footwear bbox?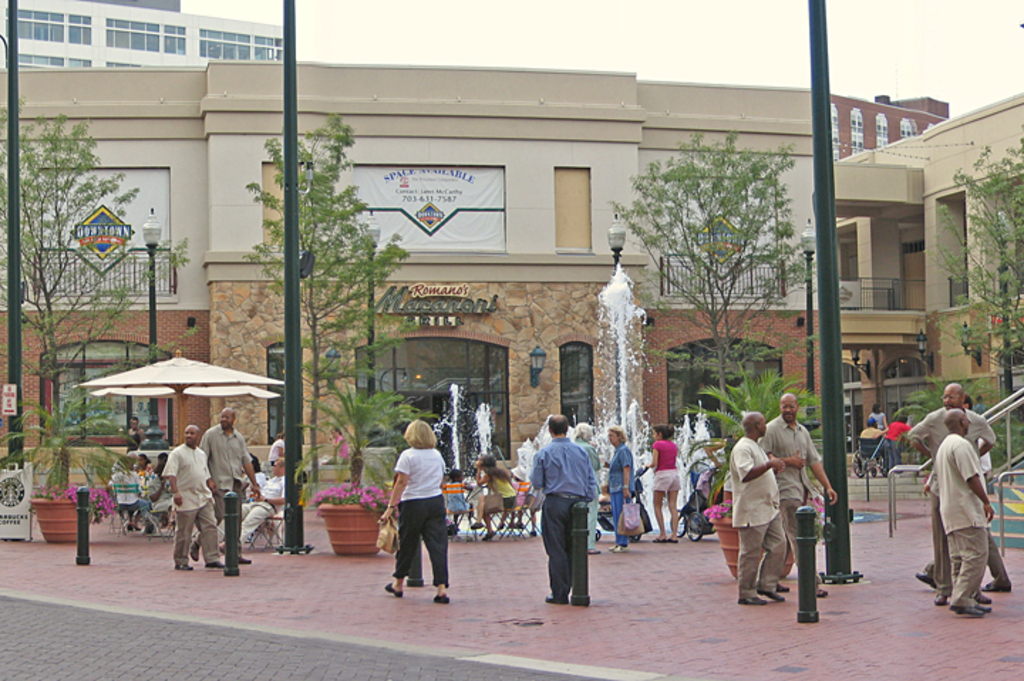
{"x1": 778, "y1": 581, "x2": 791, "y2": 587}
